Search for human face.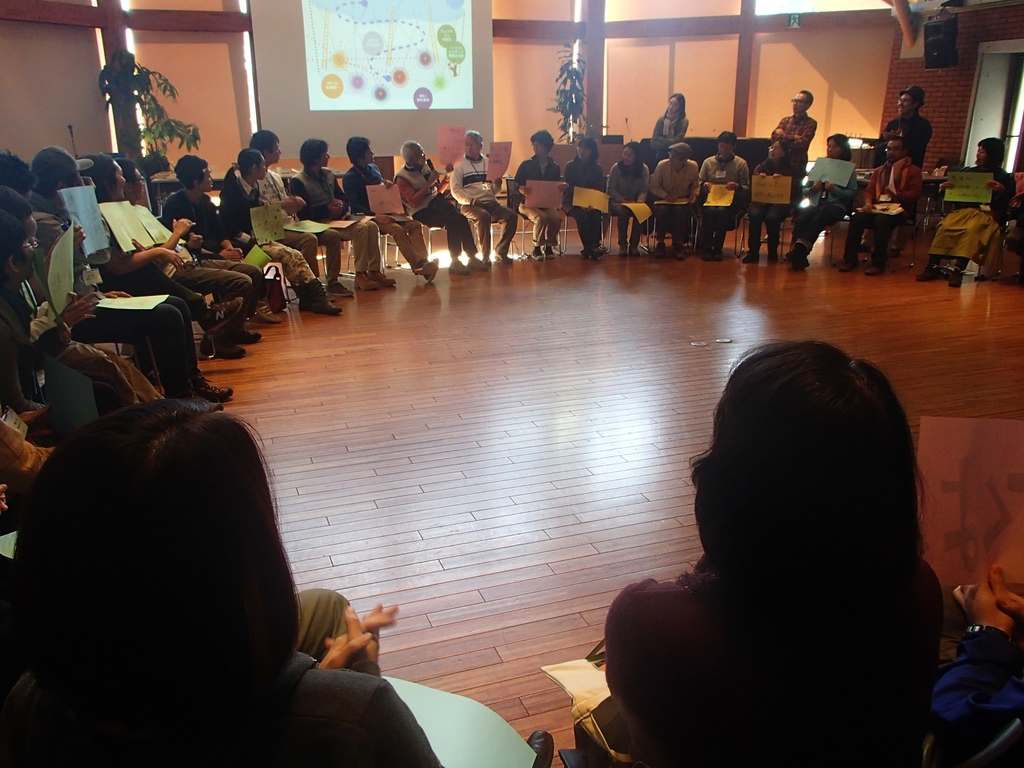
Found at locate(131, 171, 144, 203).
